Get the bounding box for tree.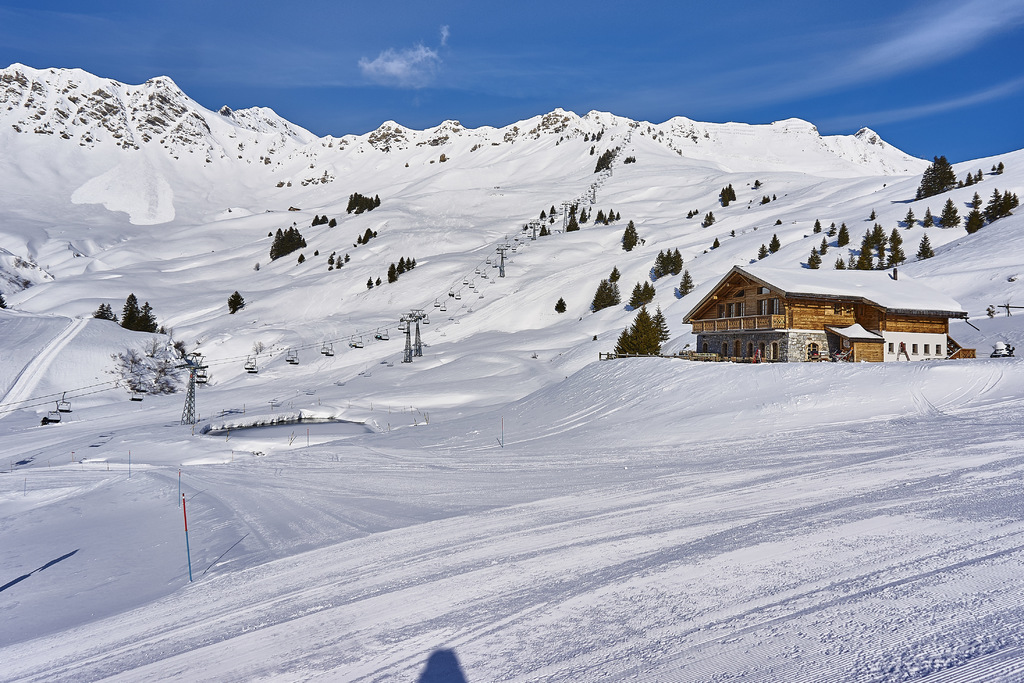
(917, 156, 957, 201).
